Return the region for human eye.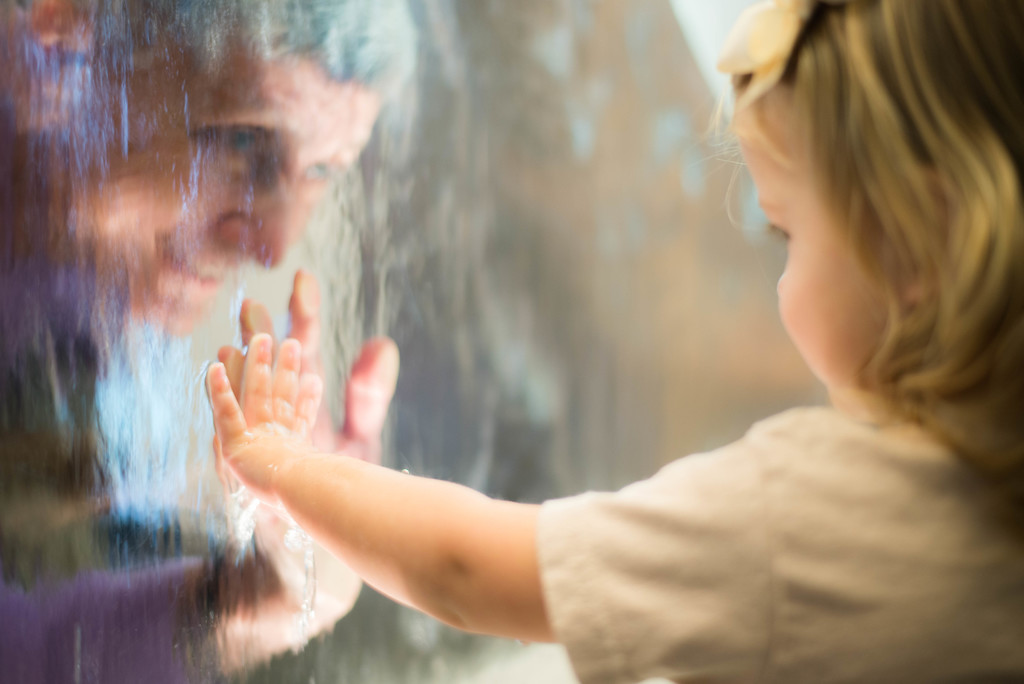
[x1=767, y1=216, x2=803, y2=252].
